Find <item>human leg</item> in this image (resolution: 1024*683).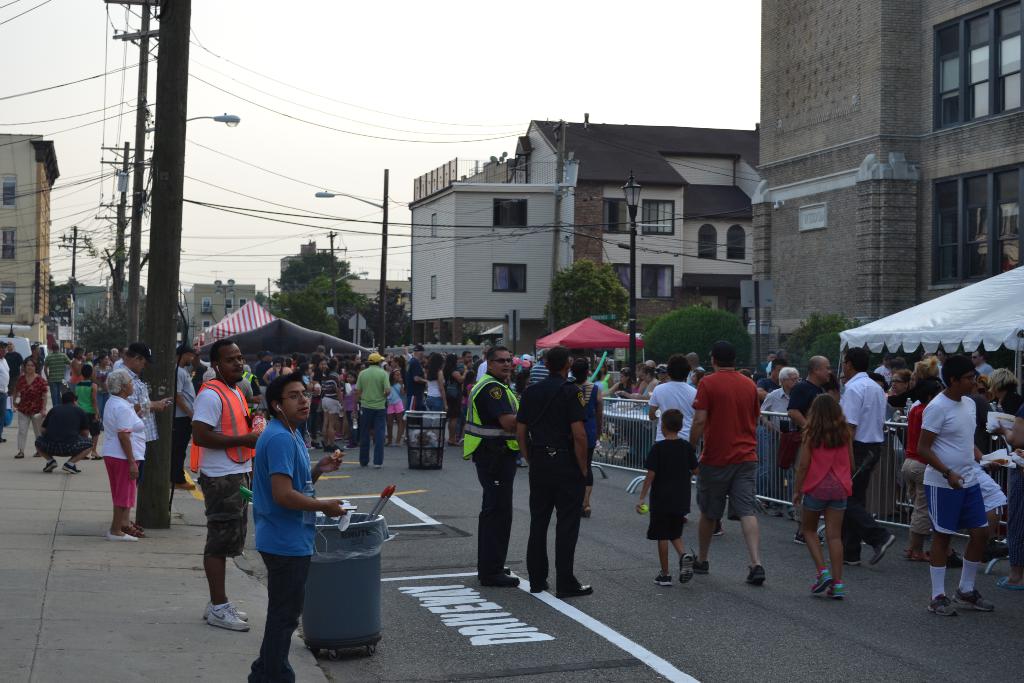
<bbox>109, 502, 136, 539</bbox>.
